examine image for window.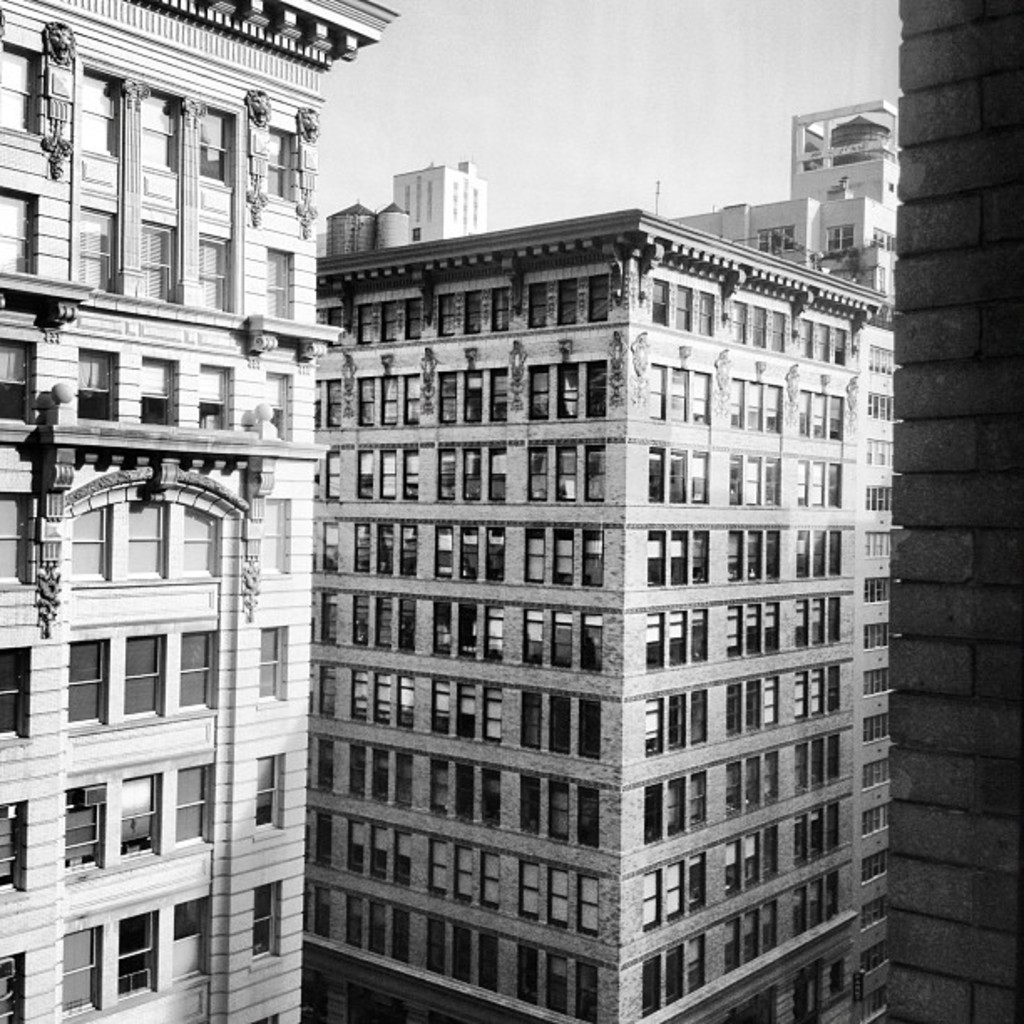
Examination result: <box>525,519,545,576</box>.
